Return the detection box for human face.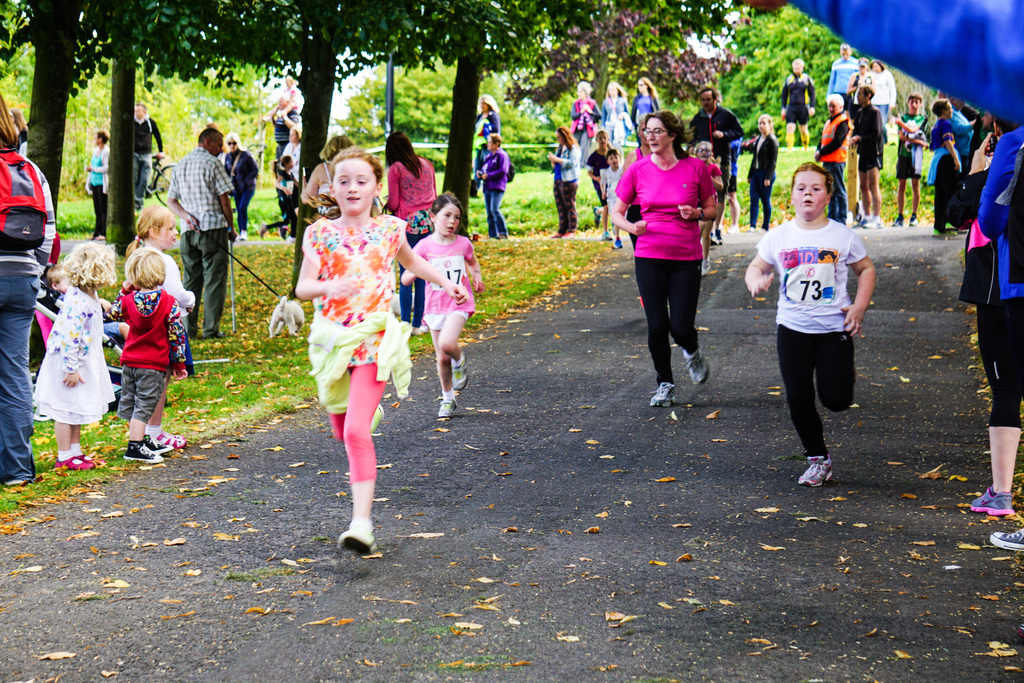
<region>436, 199, 458, 235</region>.
